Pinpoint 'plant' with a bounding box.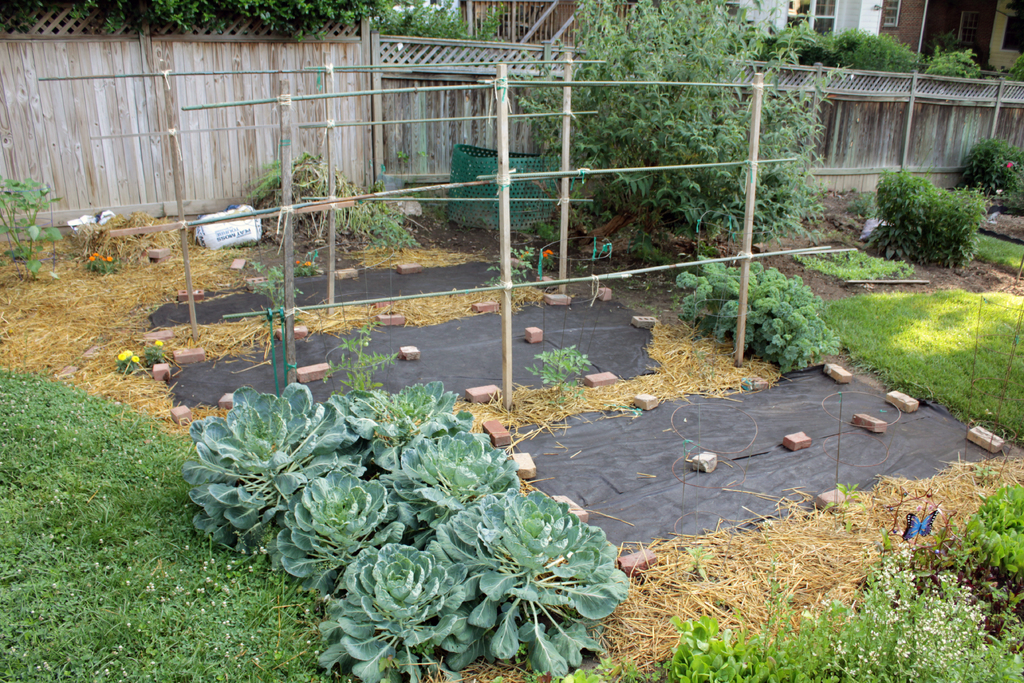
box=[0, 173, 58, 281].
